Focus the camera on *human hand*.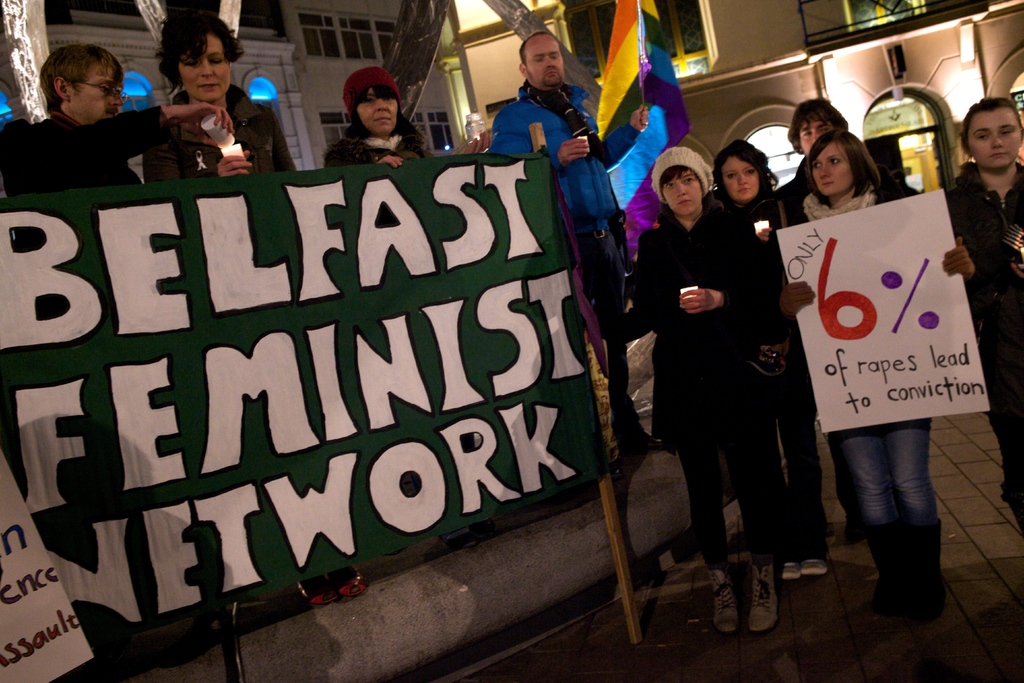
Focus region: <region>461, 129, 493, 155</region>.
